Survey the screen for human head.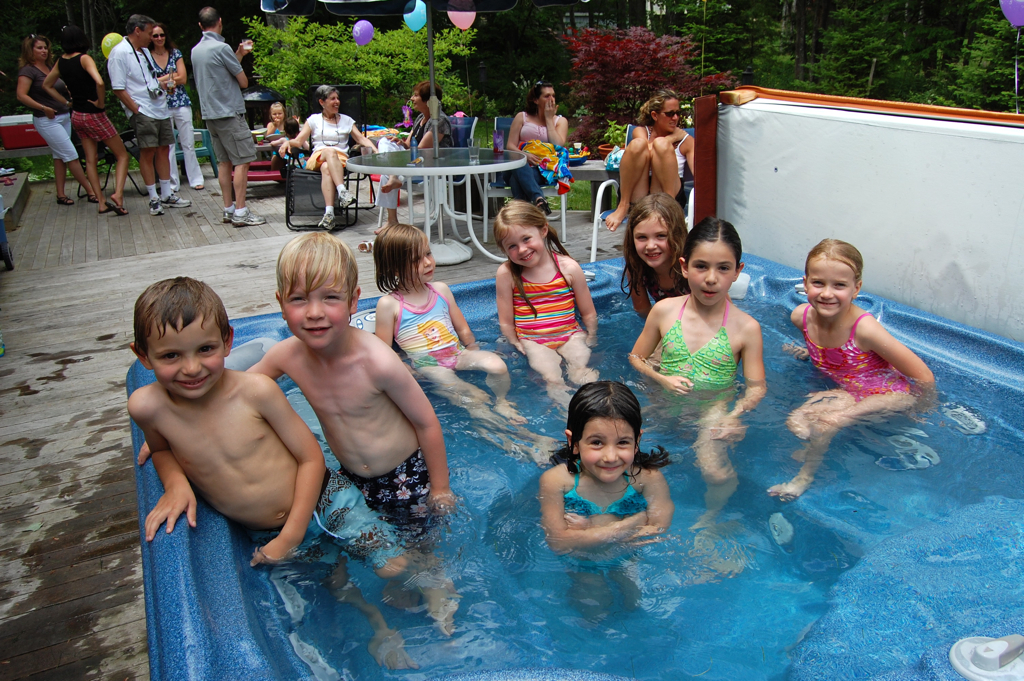
Survey found: [left=530, top=84, right=555, bottom=113].
